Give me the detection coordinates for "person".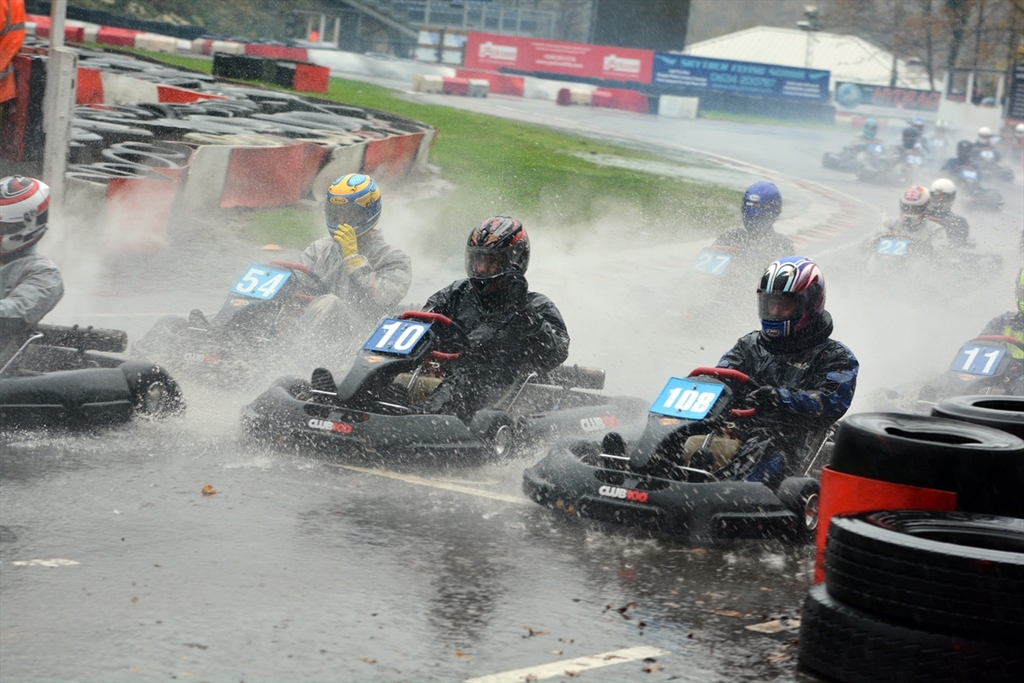
<box>0,171,60,361</box>.
